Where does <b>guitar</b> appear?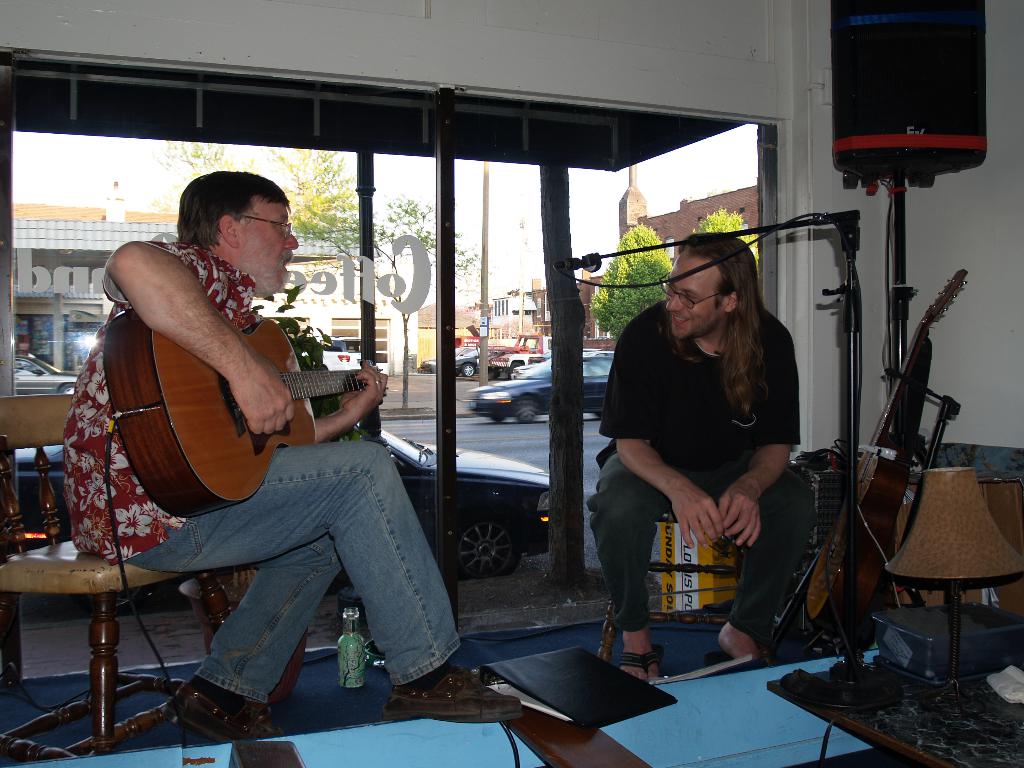
Appears at (x1=792, y1=268, x2=968, y2=651).
